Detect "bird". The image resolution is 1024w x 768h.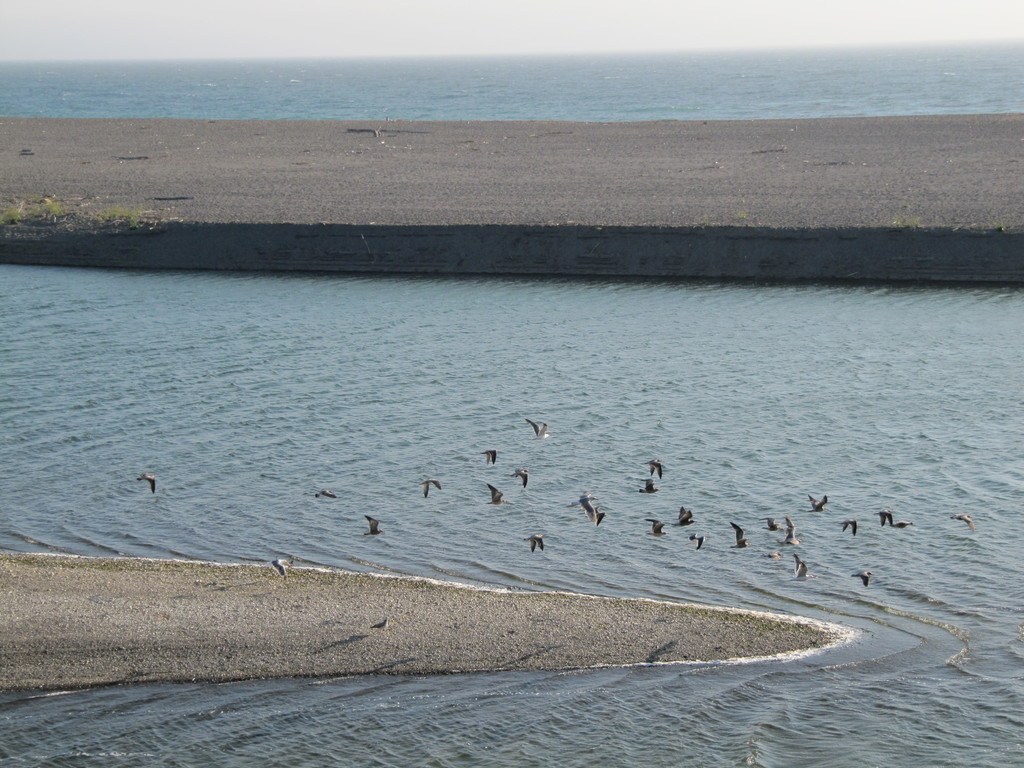
(left=788, top=555, right=817, bottom=582).
